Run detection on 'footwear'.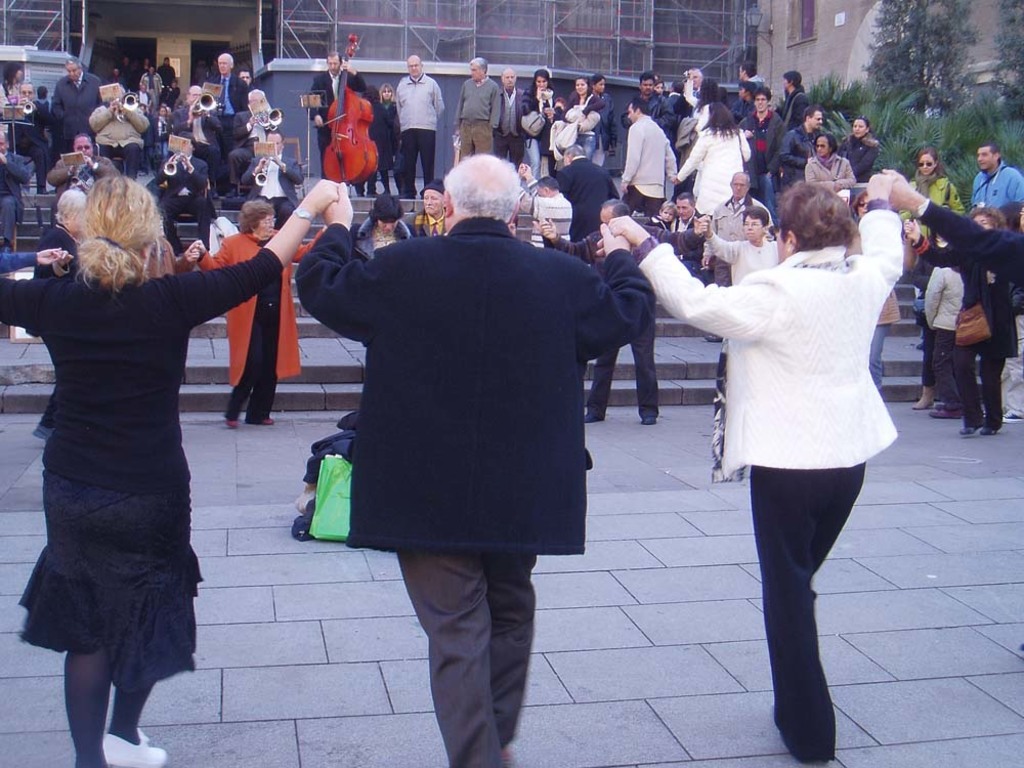
Result: box=[640, 411, 657, 424].
